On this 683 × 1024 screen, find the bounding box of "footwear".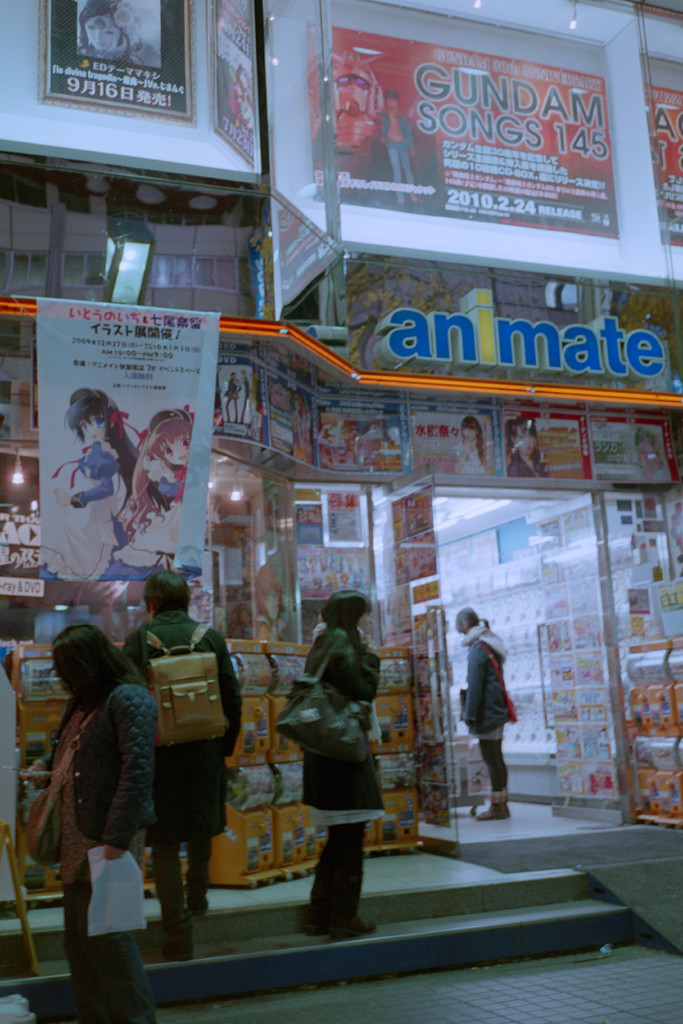
Bounding box: 474, 790, 511, 819.
